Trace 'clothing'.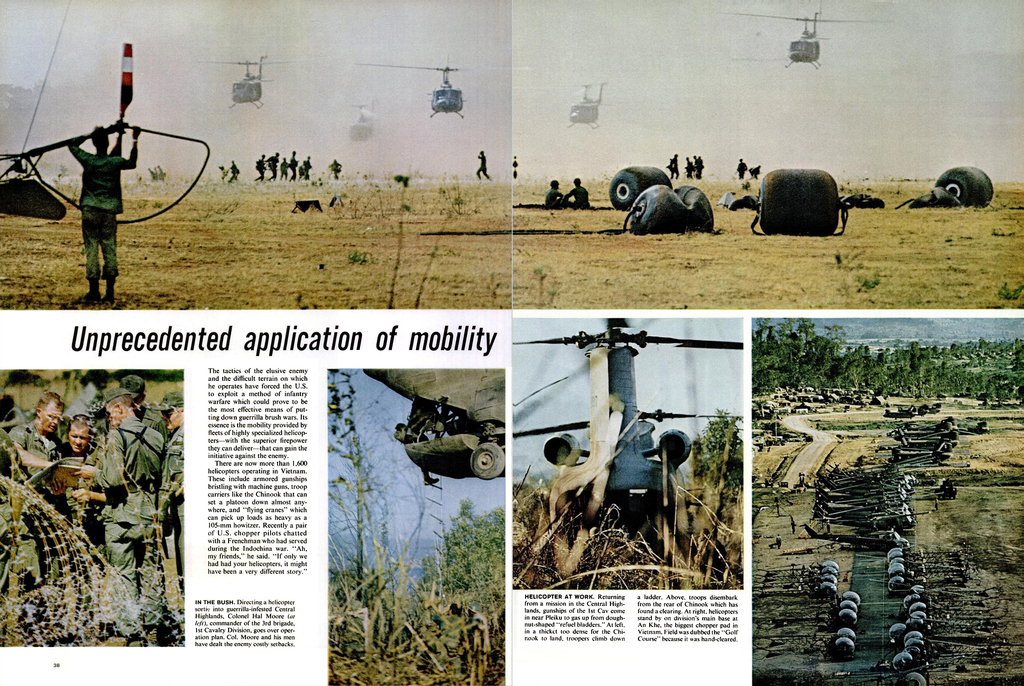
Traced to crop(6, 422, 61, 477).
